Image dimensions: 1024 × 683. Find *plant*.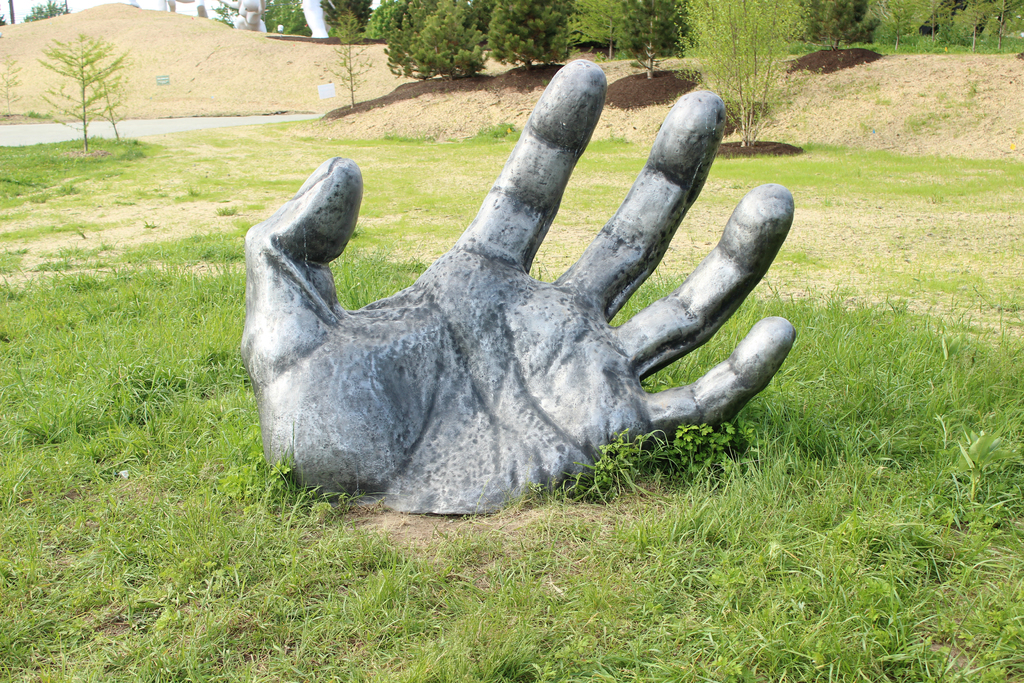
pyautogui.locateOnScreen(317, 3, 374, 117).
